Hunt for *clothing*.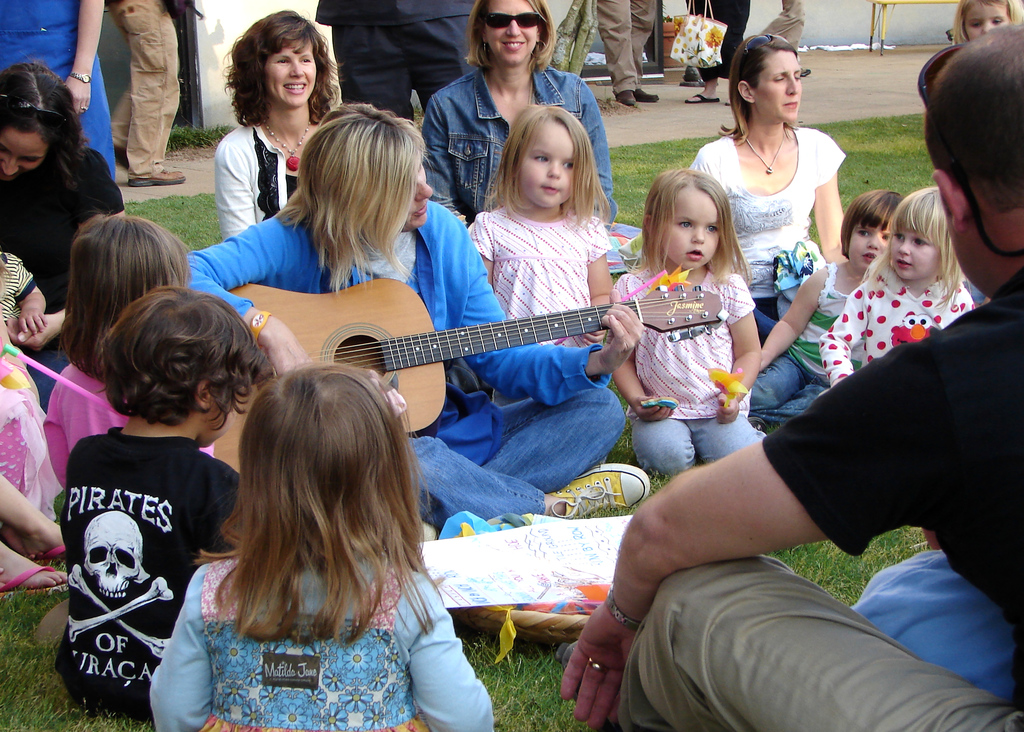
Hunted down at detection(0, 147, 129, 397).
